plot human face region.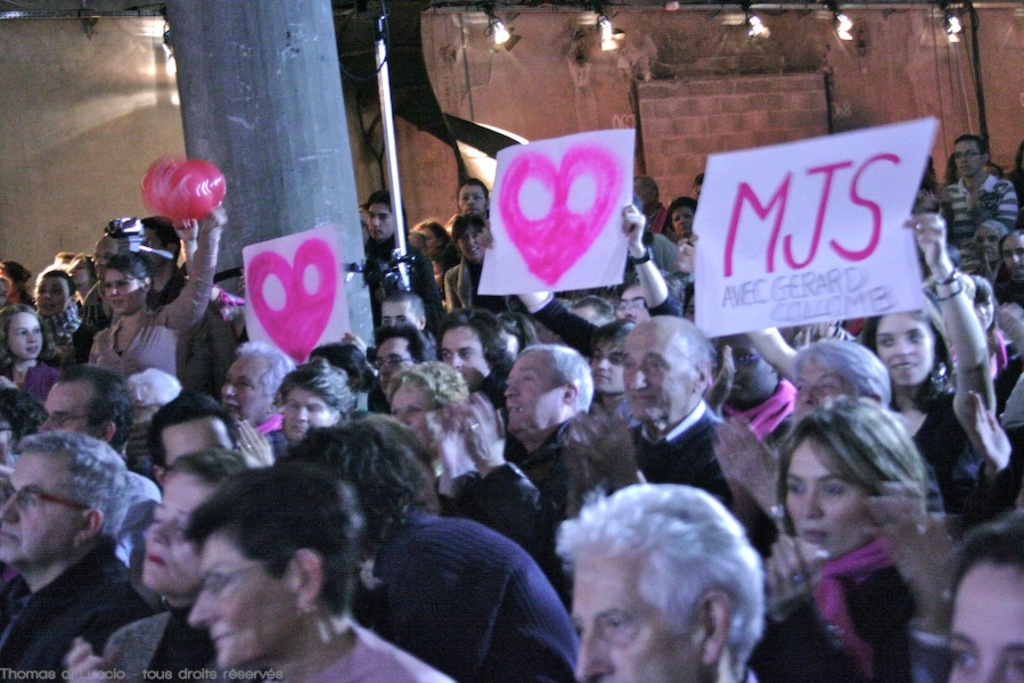
Plotted at [x1=459, y1=224, x2=484, y2=262].
